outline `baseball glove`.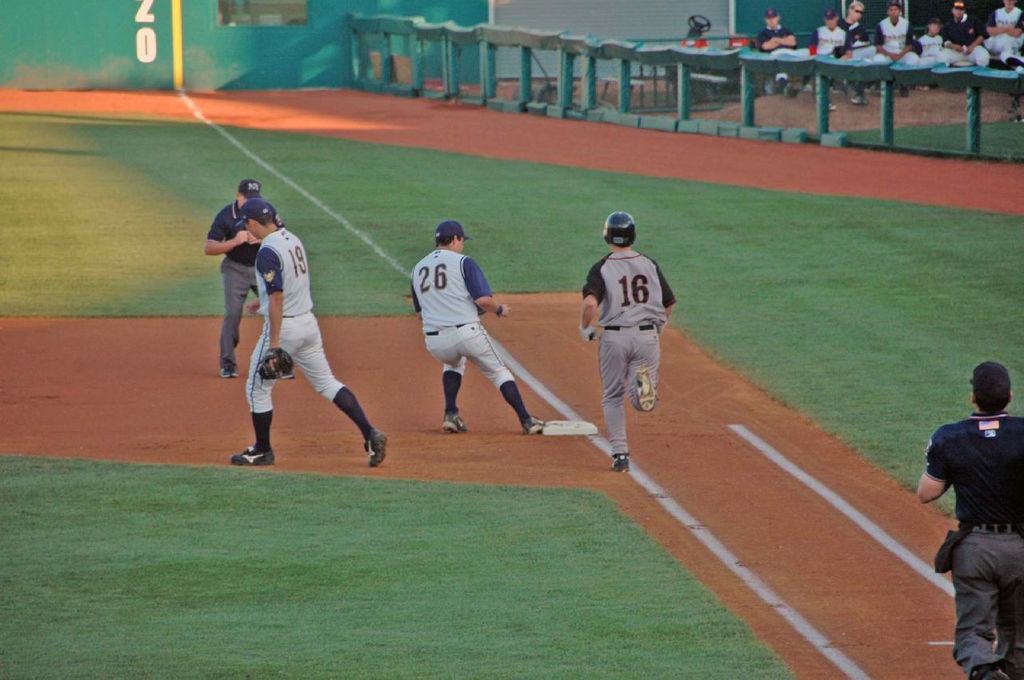
Outline: x1=257 y1=345 x2=295 y2=385.
